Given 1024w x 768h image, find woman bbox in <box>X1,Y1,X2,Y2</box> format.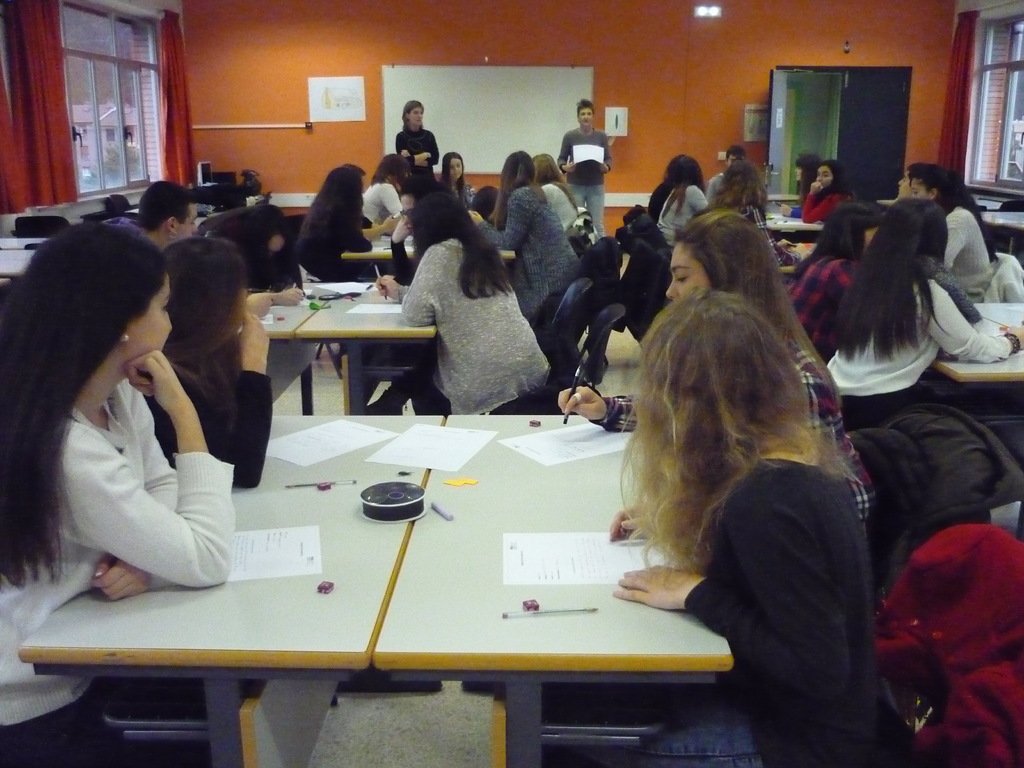
<box>529,144,583,233</box>.
